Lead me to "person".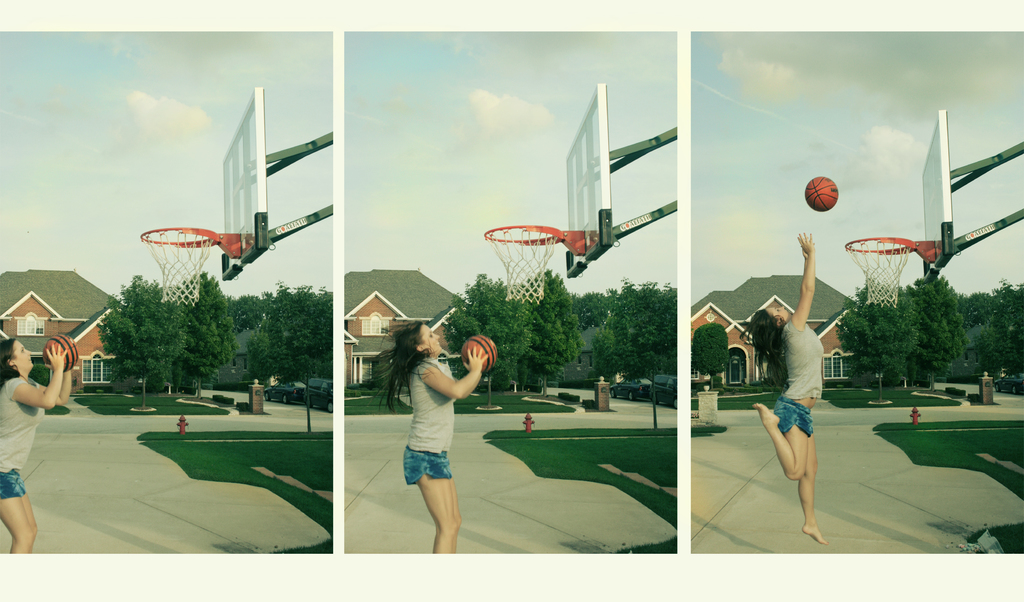
Lead to <region>380, 298, 481, 567</region>.
